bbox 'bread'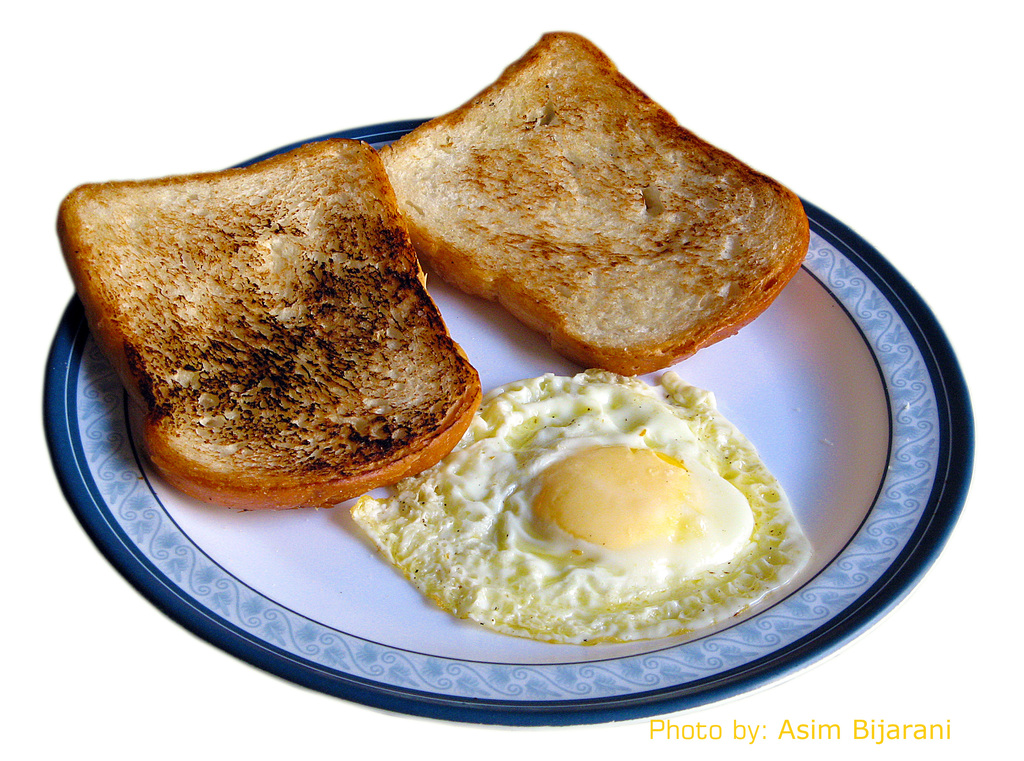
l=82, t=125, r=459, b=521
